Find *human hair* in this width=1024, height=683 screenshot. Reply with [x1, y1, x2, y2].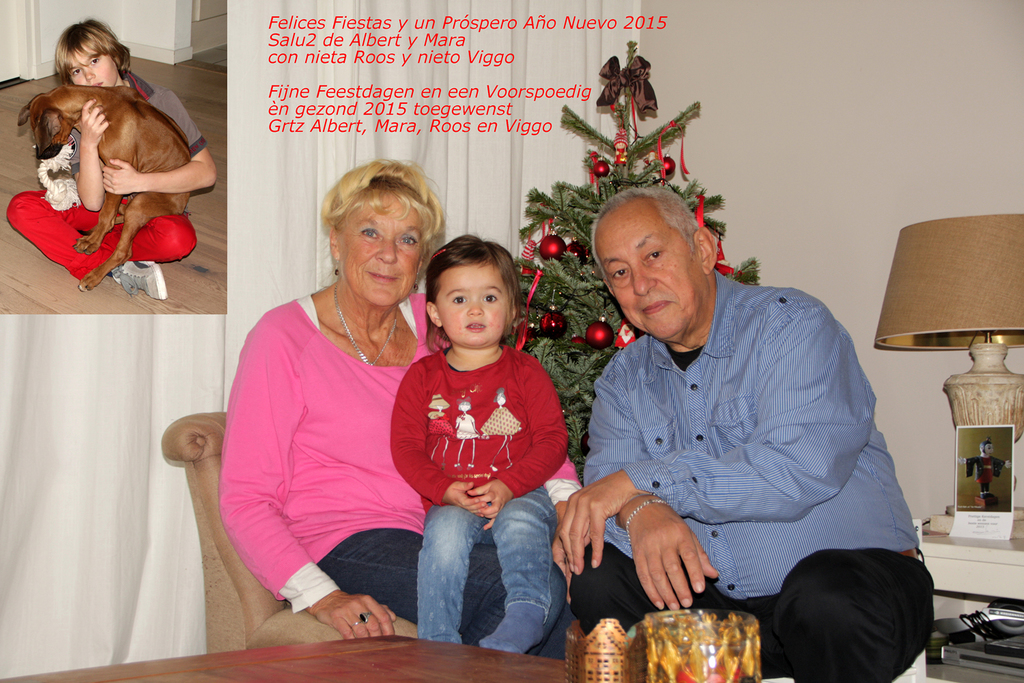
[35, 18, 120, 83].
